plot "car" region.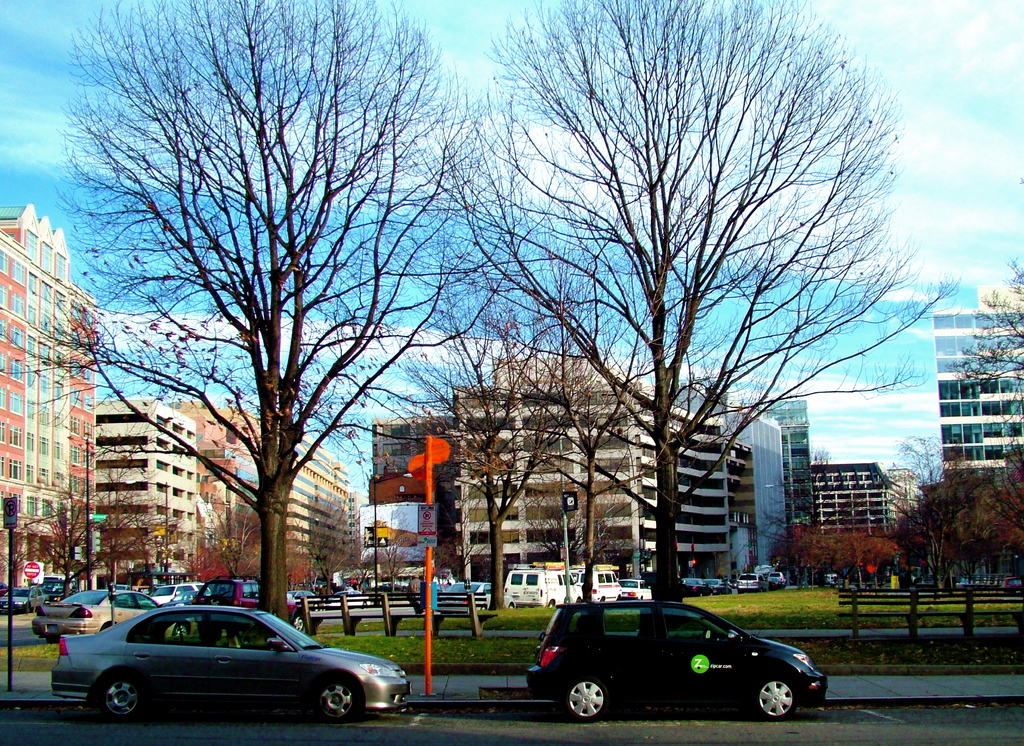
Plotted at <bbox>682, 576, 712, 596</bbox>.
